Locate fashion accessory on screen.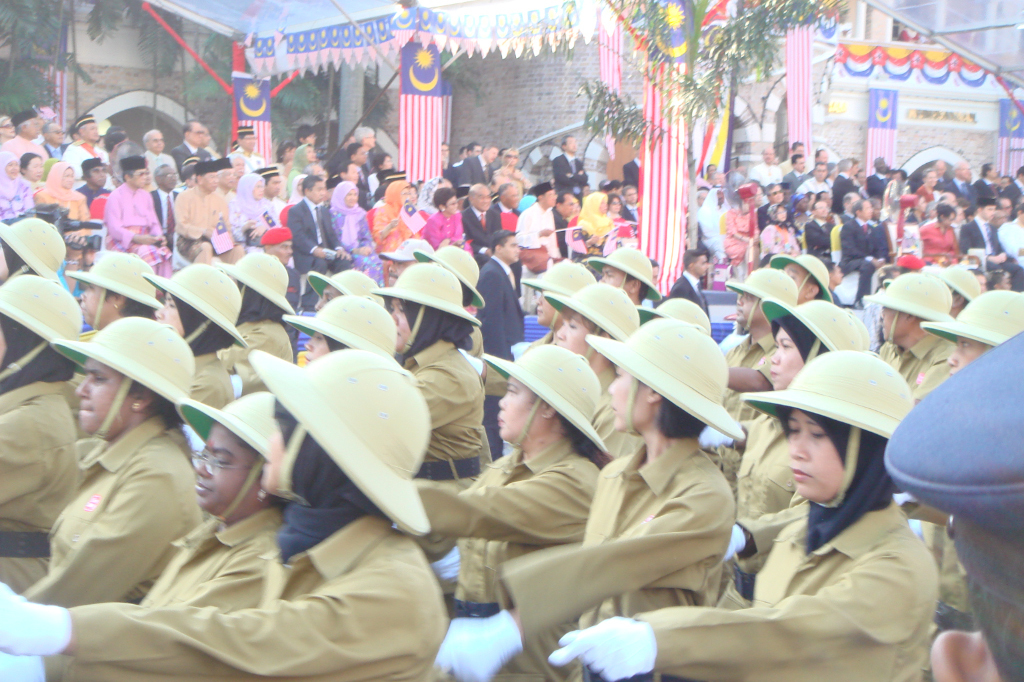
On screen at [left=217, top=248, right=294, bottom=313].
